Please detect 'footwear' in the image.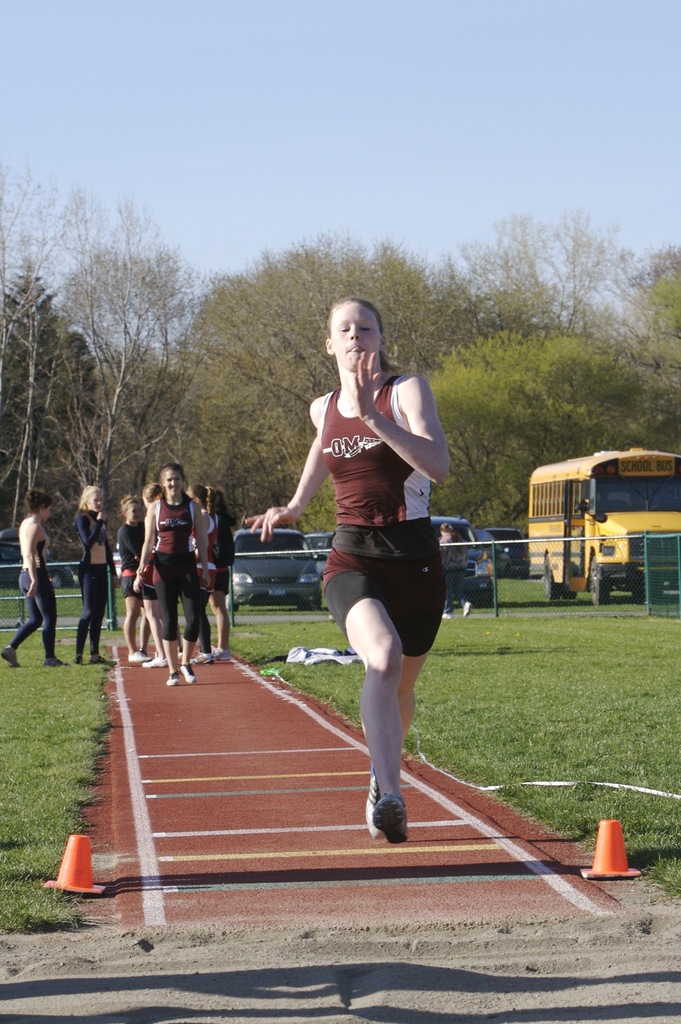
locate(86, 651, 118, 667).
